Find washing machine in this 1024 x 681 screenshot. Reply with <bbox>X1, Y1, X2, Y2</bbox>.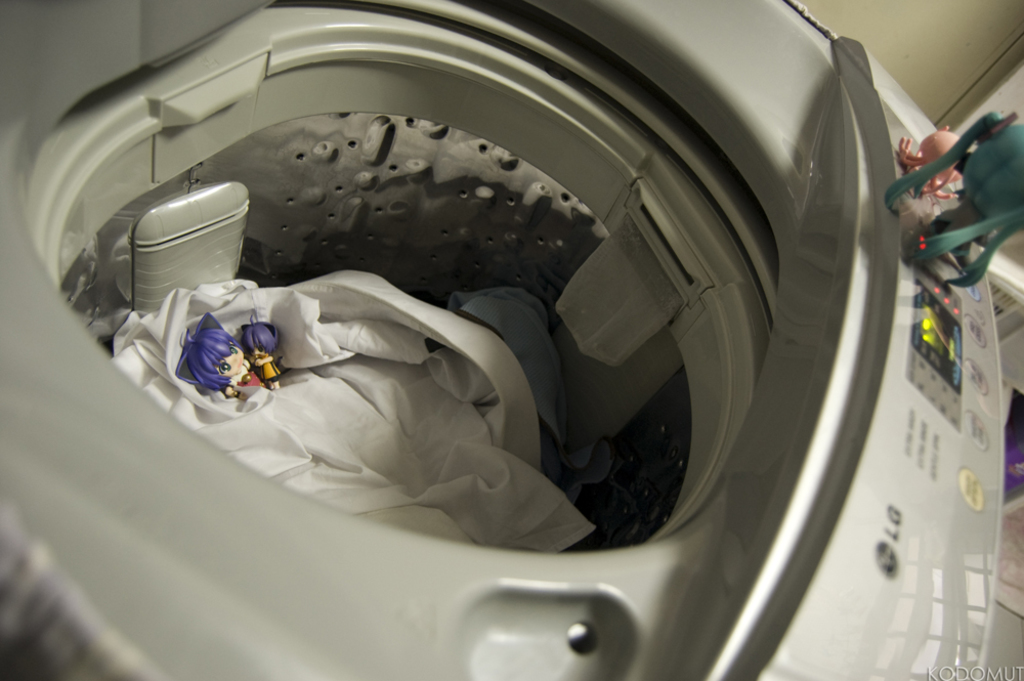
<bbox>0, 0, 1002, 680</bbox>.
